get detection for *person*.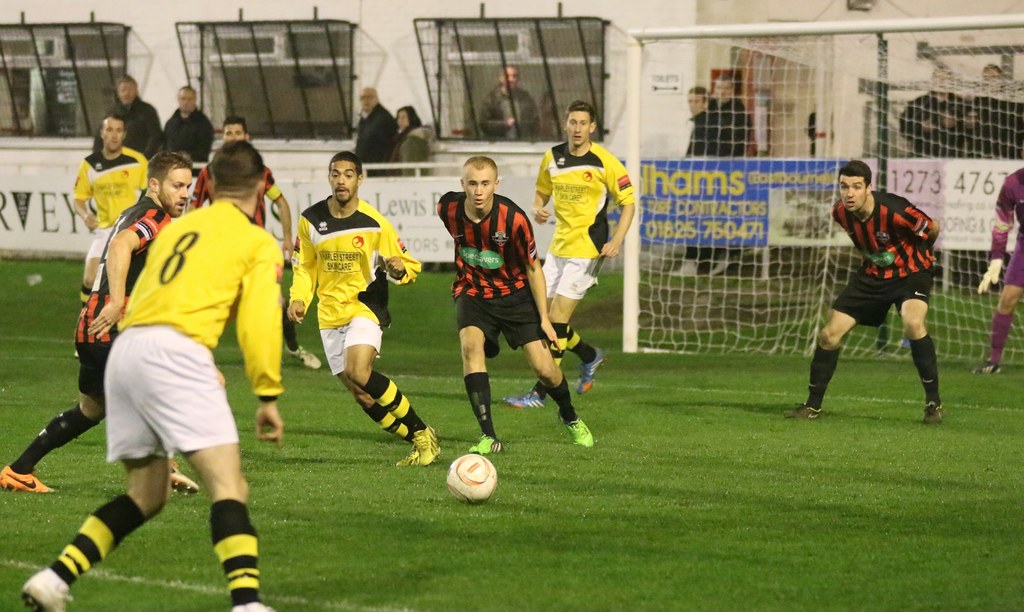
Detection: locate(975, 67, 1023, 159).
